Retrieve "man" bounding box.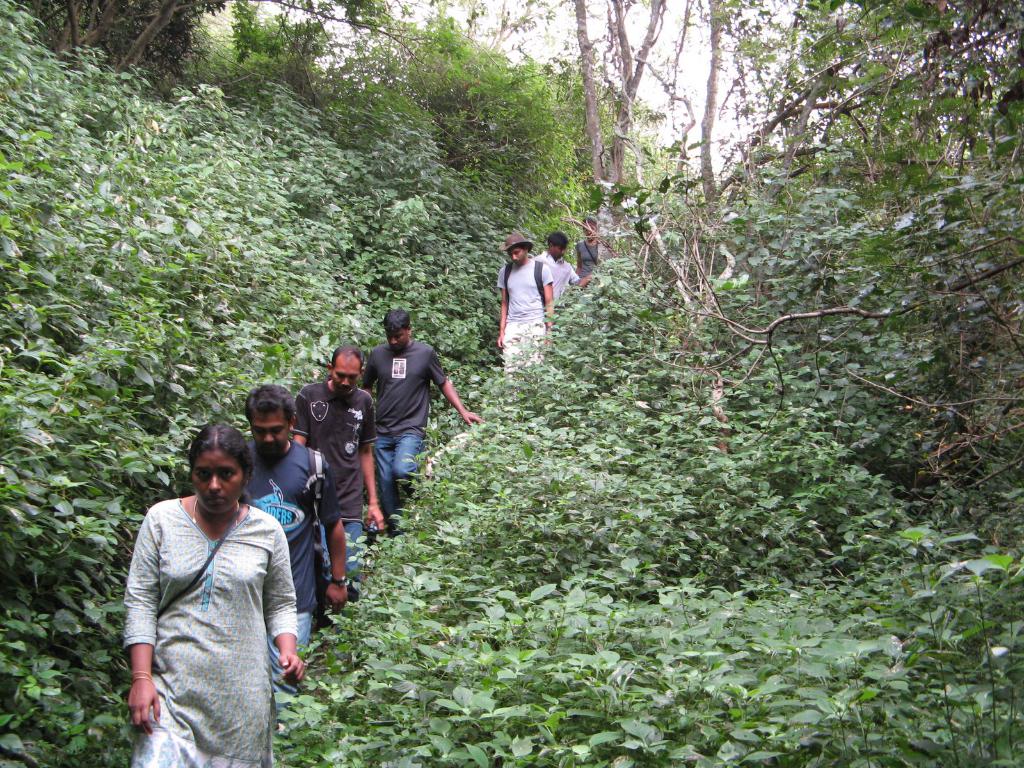
Bounding box: Rect(571, 212, 609, 294).
